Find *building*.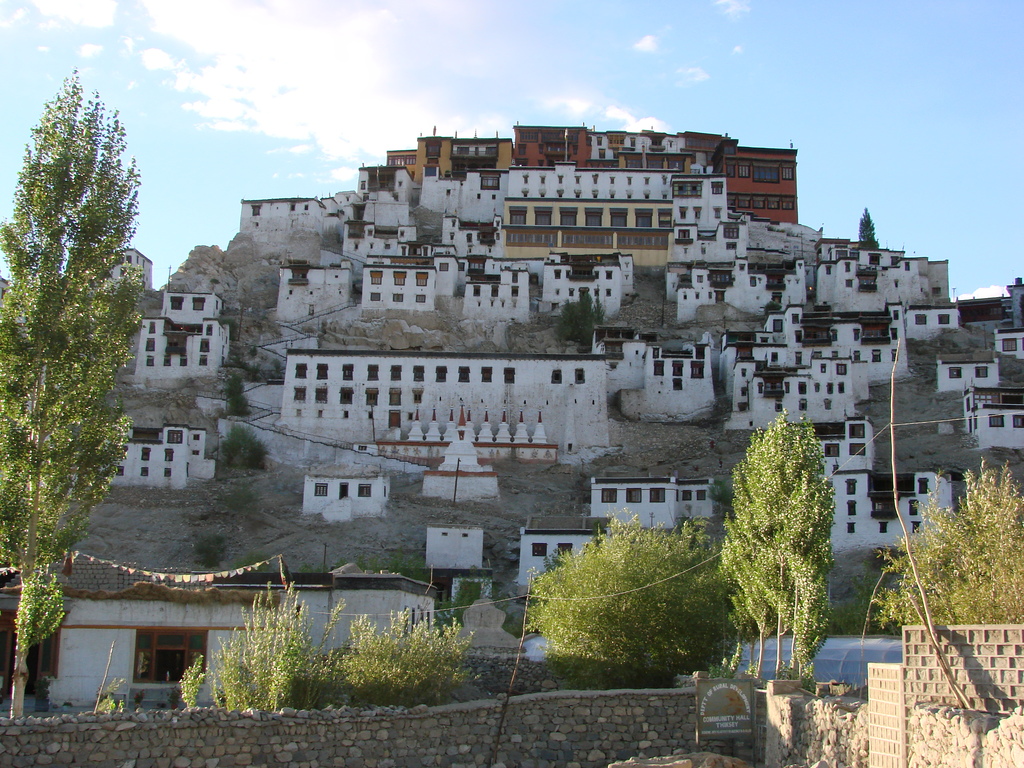
bbox=[0, 549, 433, 708].
